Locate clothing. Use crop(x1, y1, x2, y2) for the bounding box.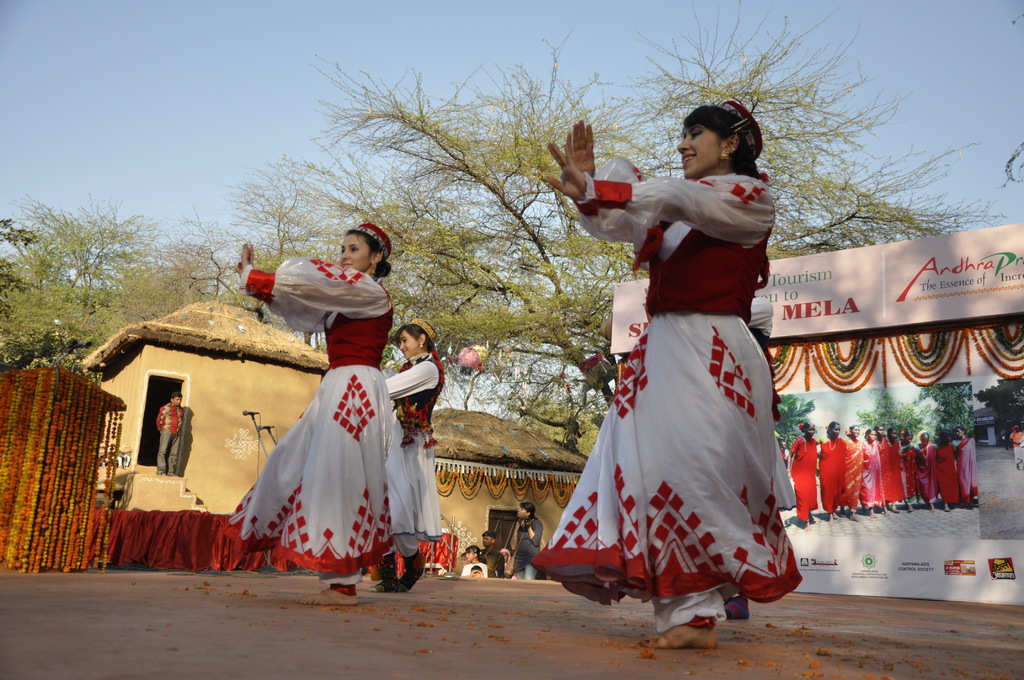
crop(503, 515, 539, 570).
